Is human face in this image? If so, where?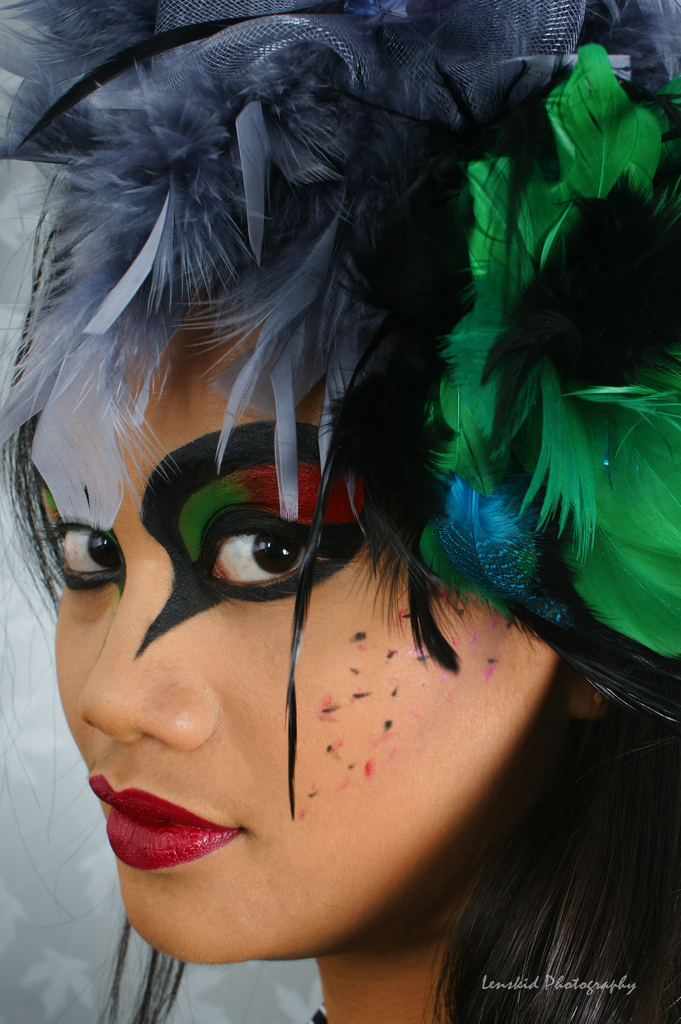
Yes, at {"left": 51, "top": 305, "right": 554, "bottom": 955}.
